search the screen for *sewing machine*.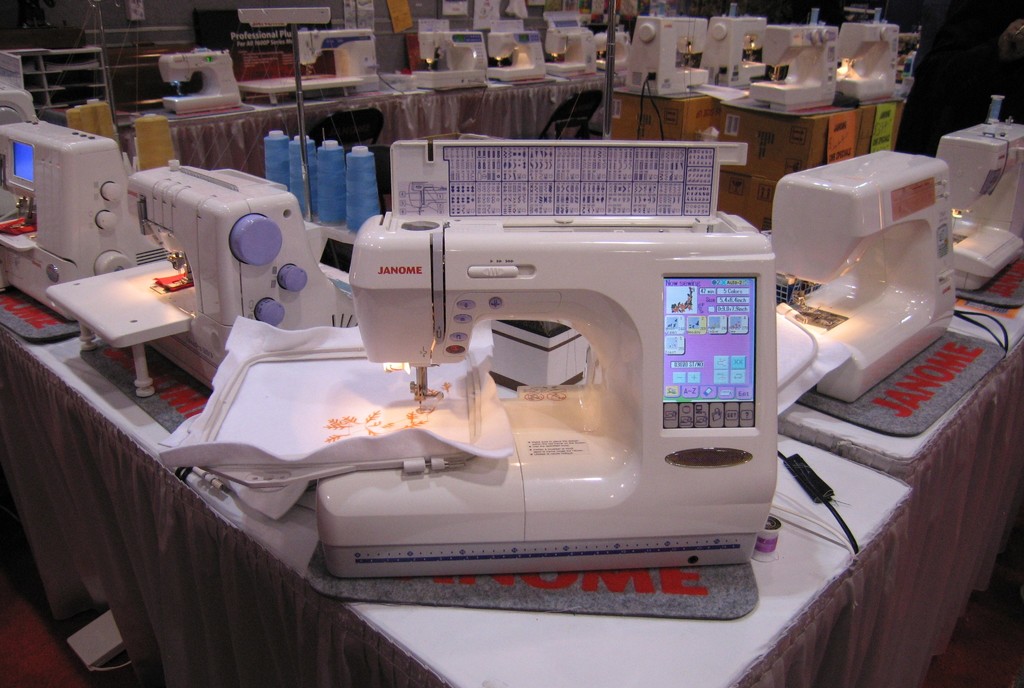
Found at [x1=308, y1=138, x2=787, y2=589].
